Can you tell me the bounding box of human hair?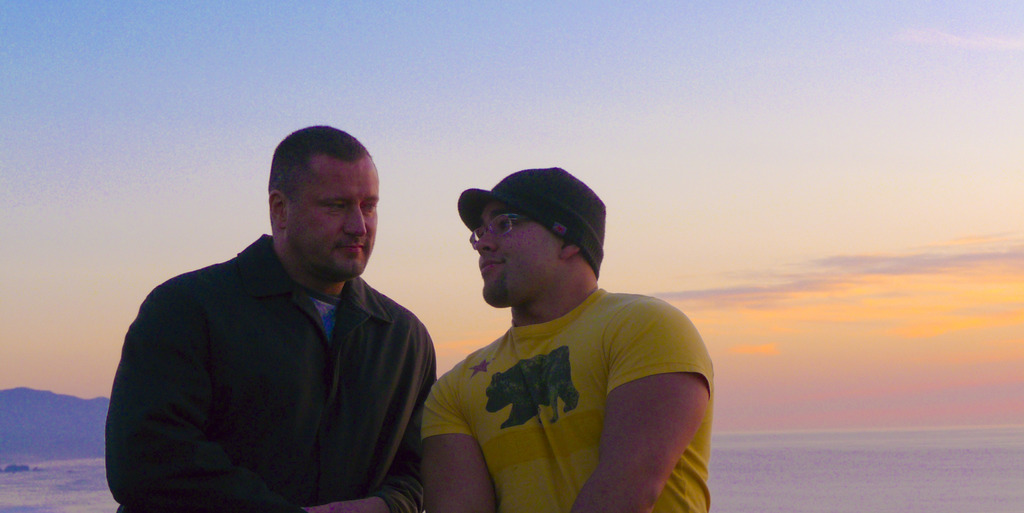
bbox=(266, 124, 369, 196).
